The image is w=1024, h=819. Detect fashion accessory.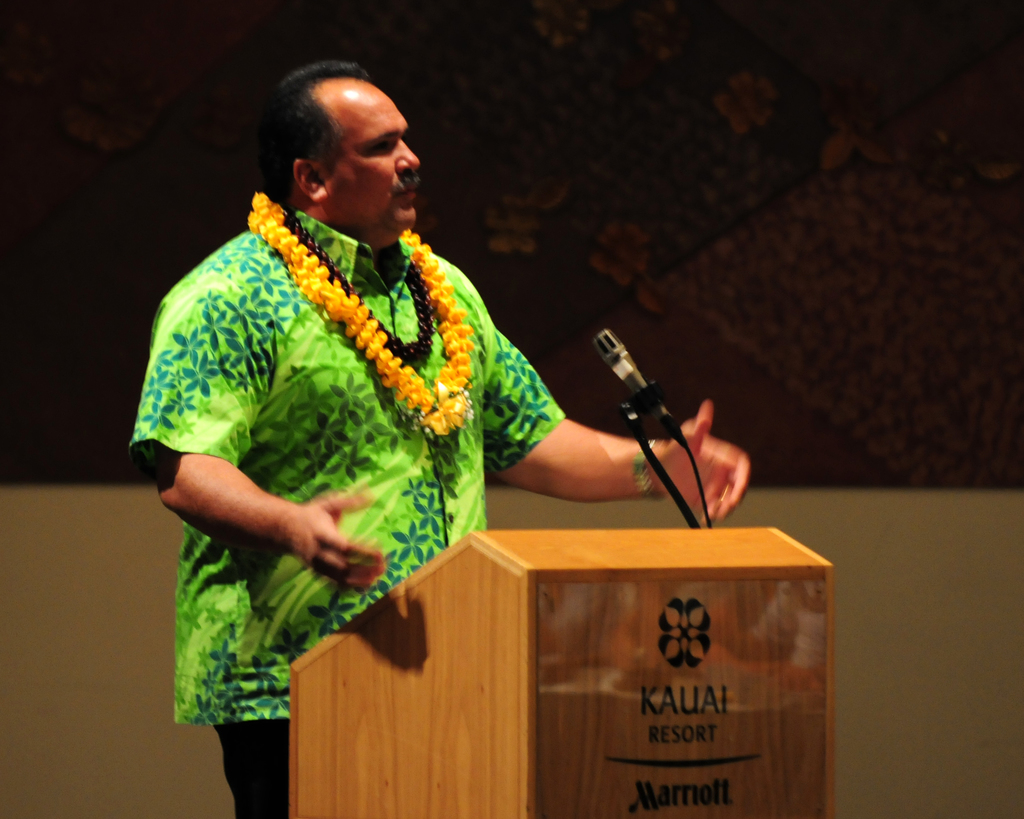
Detection: crop(274, 200, 440, 369).
